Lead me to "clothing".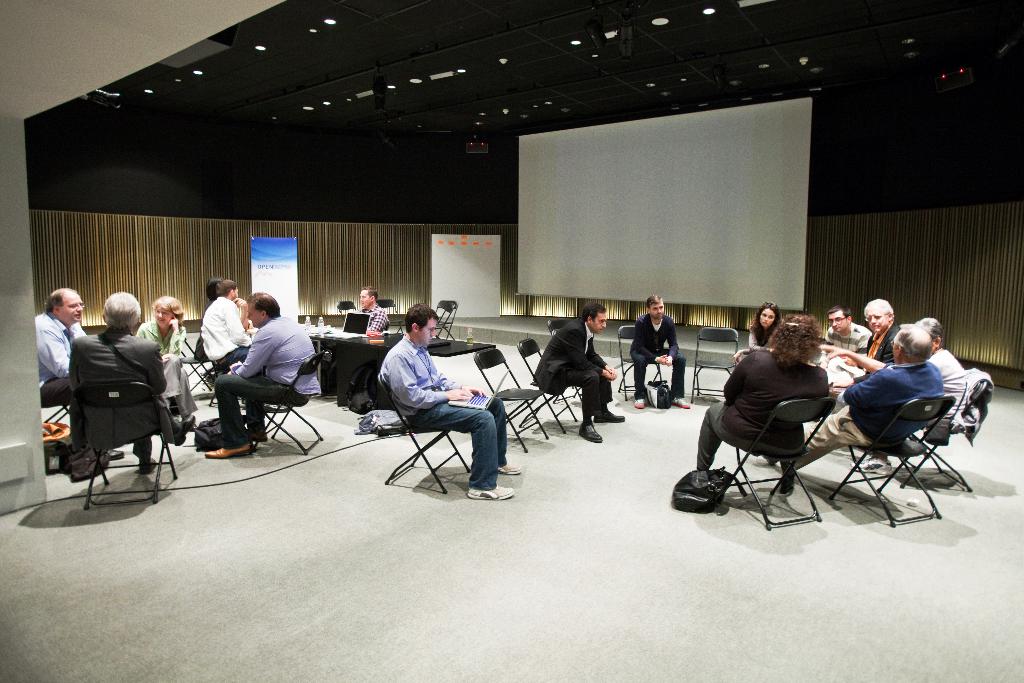
Lead to rect(200, 297, 255, 374).
